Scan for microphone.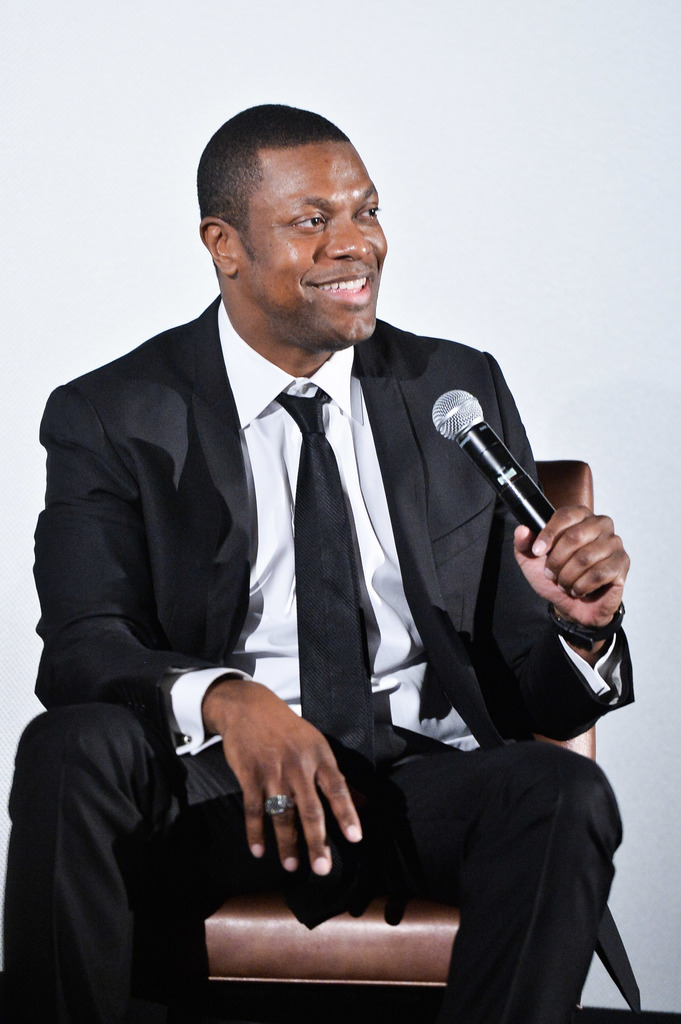
Scan result: x1=417 y1=383 x2=546 y2=554.
